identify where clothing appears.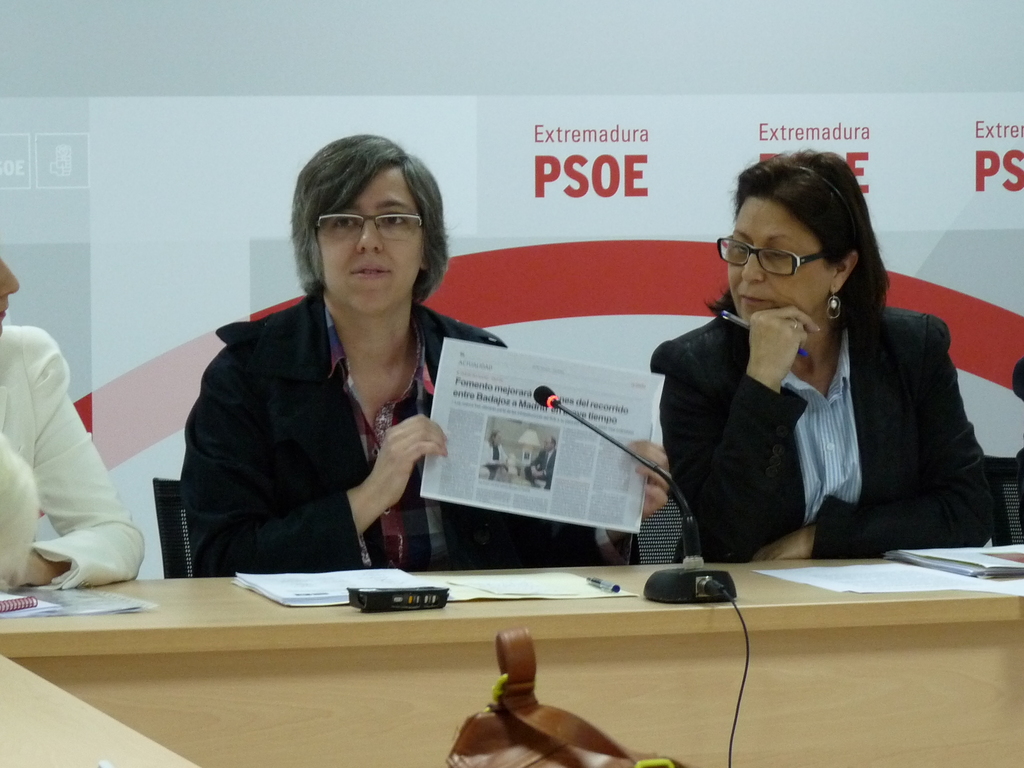
Appears at region(612, 253, 992, 581).
